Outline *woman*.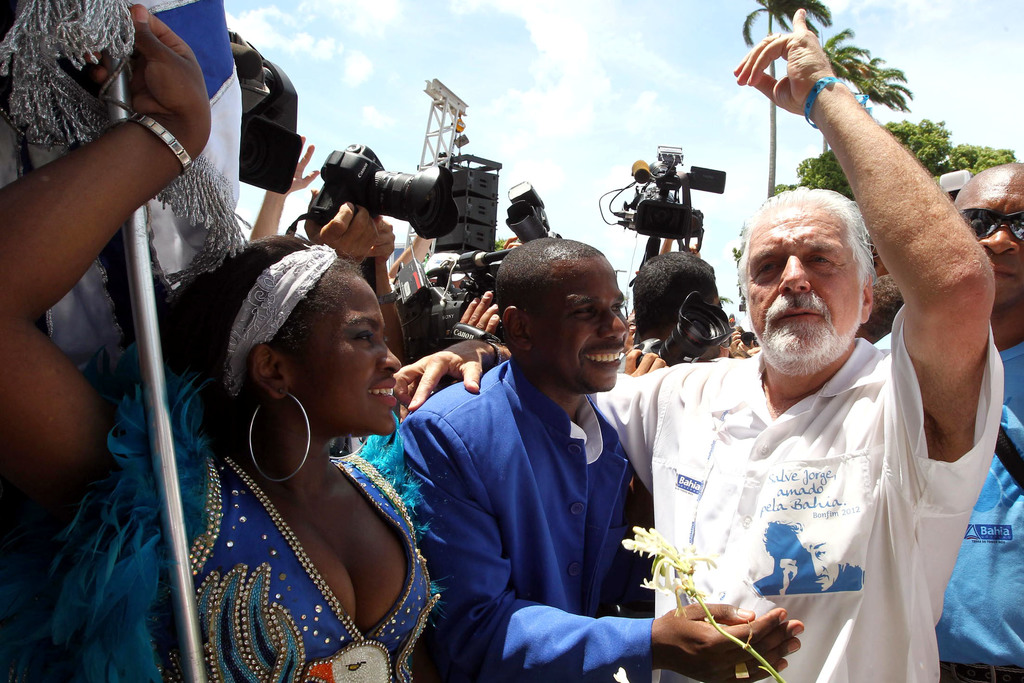
Outline: 0/0/435/682.
